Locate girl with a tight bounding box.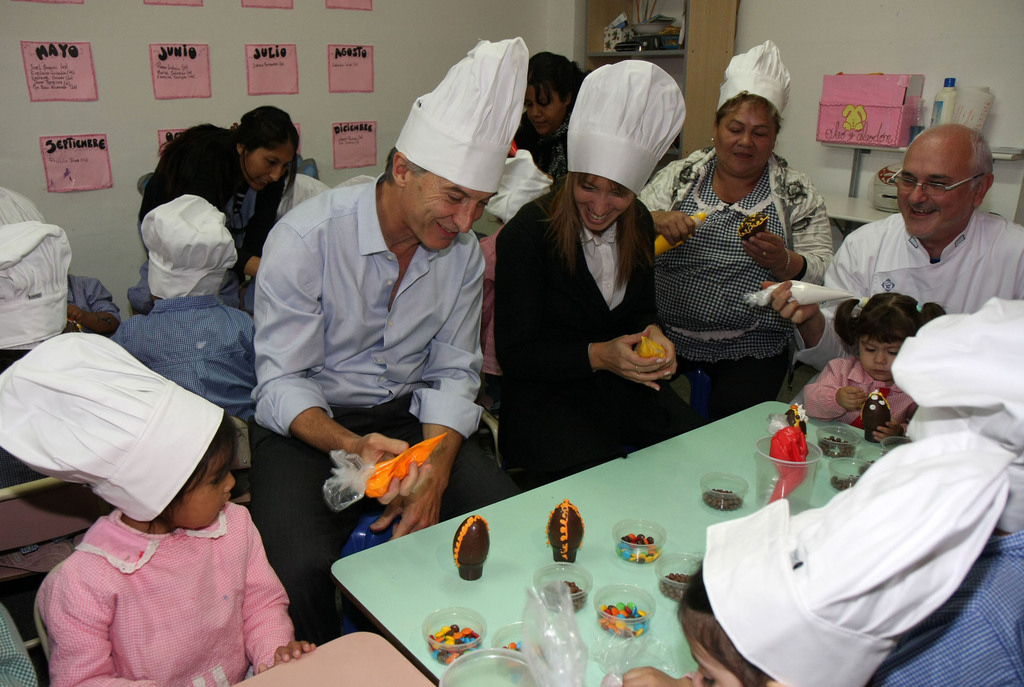
<box>803,292,950,442</box>.
